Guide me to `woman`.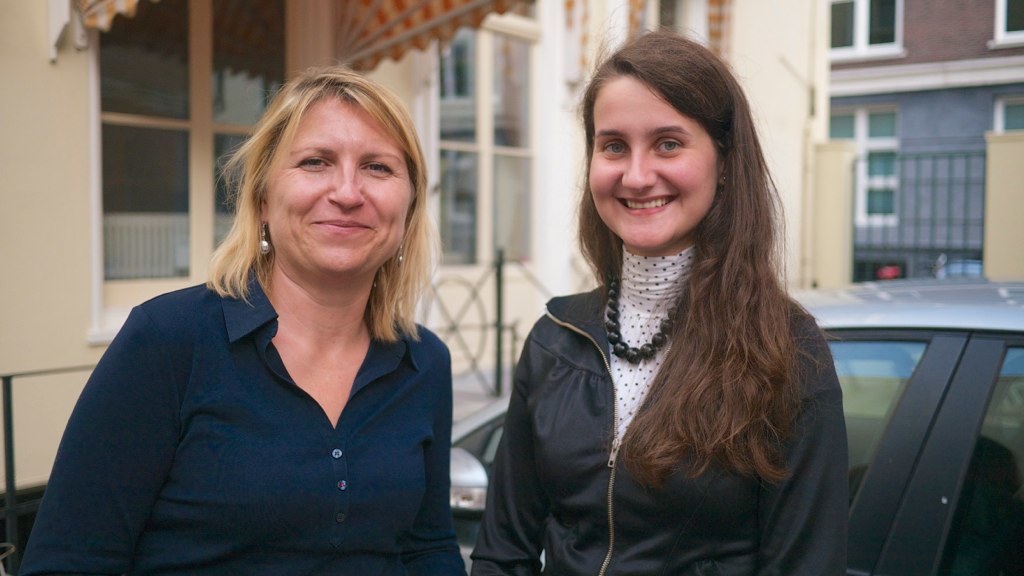
Guidance: bbox(53, 81, 482, 572).
